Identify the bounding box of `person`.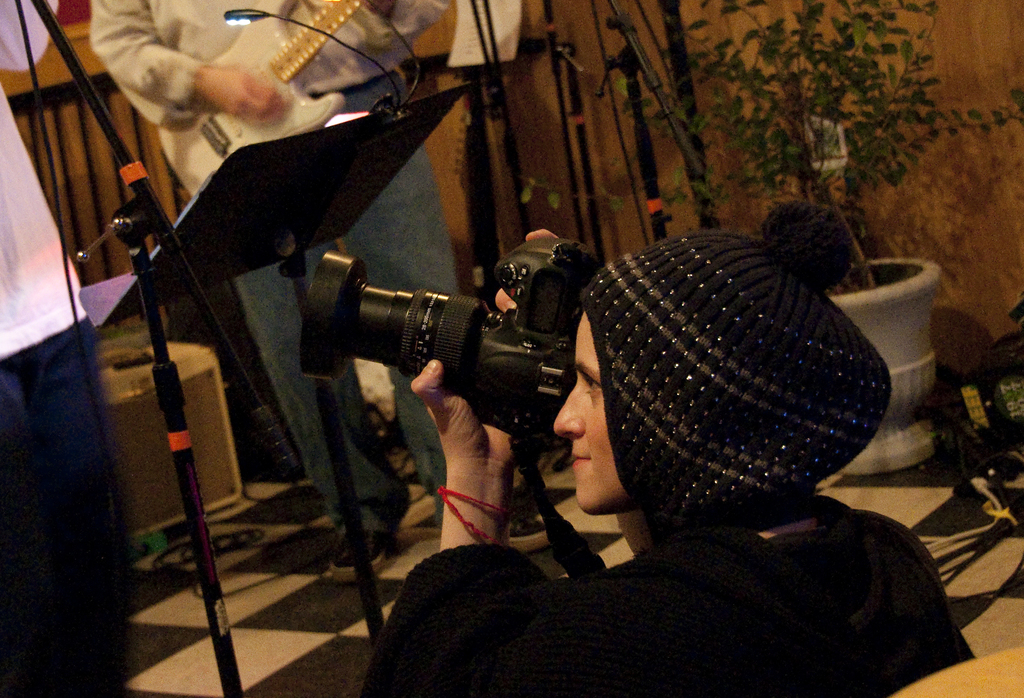
detection(104, 0, 454, 581).
